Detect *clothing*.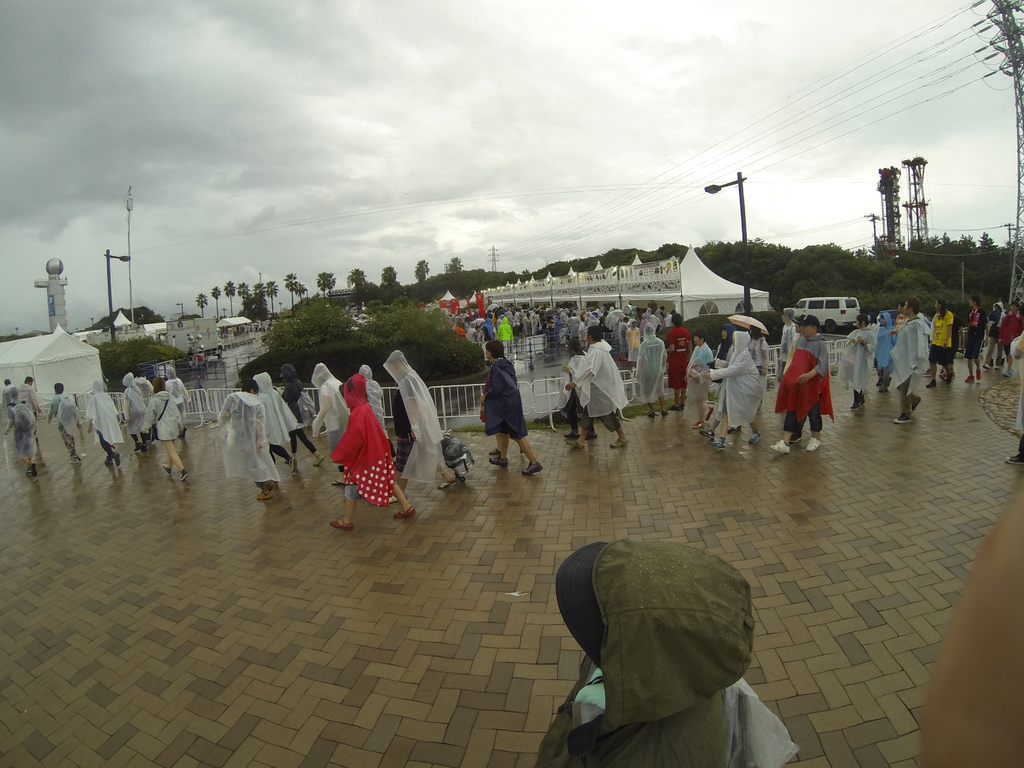
Detected at Rect(140, 378, 154, 407).
